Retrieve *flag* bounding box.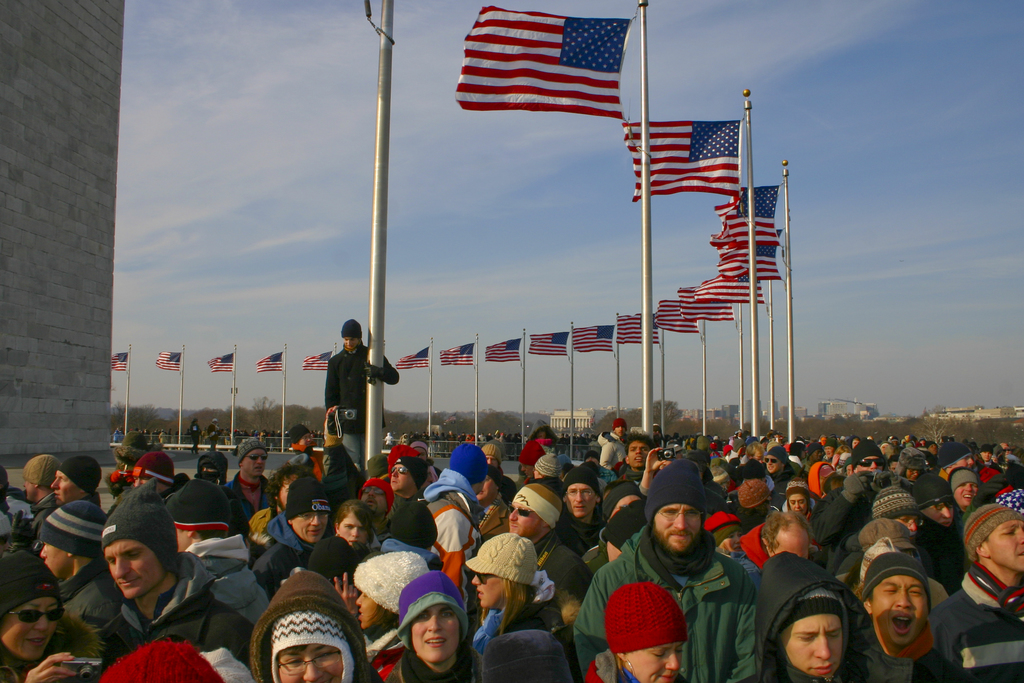
Bounding box: box(680, 281, 714, 305).
